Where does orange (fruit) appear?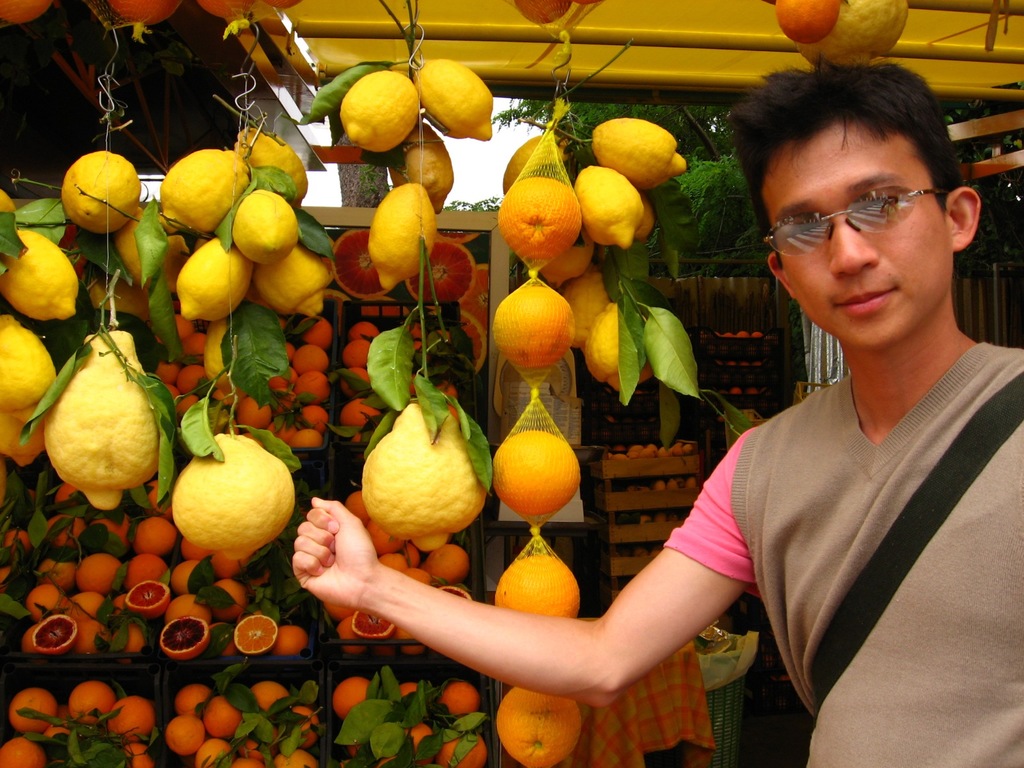
Appears at [170,593,205,627].
